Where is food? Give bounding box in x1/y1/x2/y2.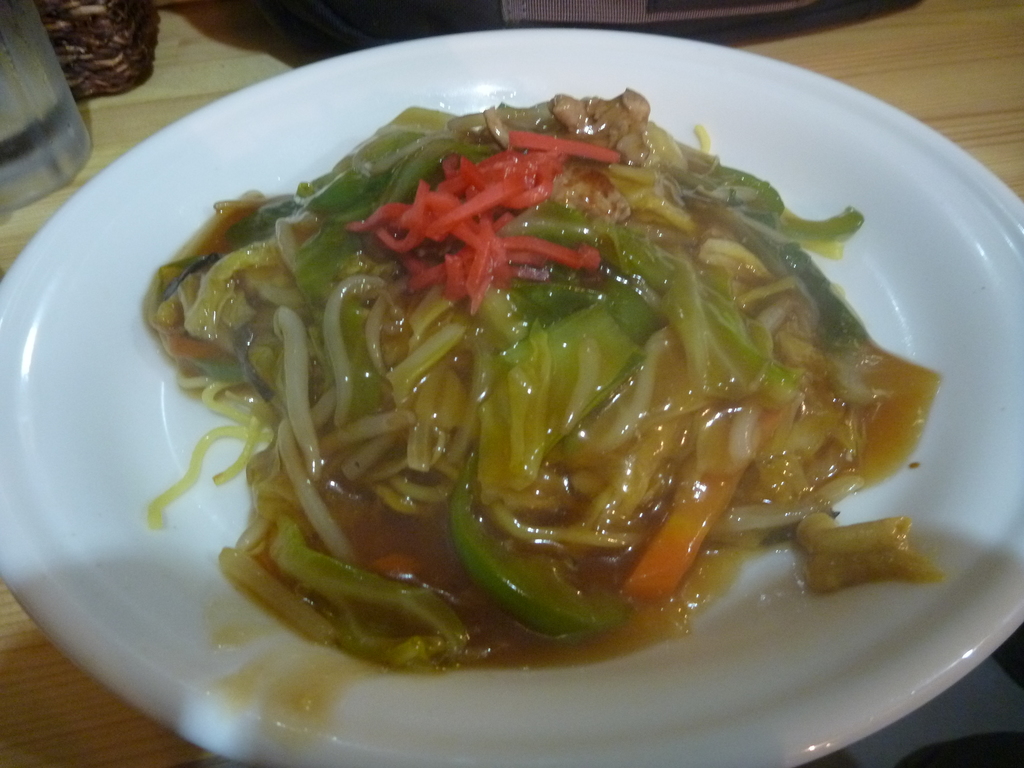
144/84/947/758.
